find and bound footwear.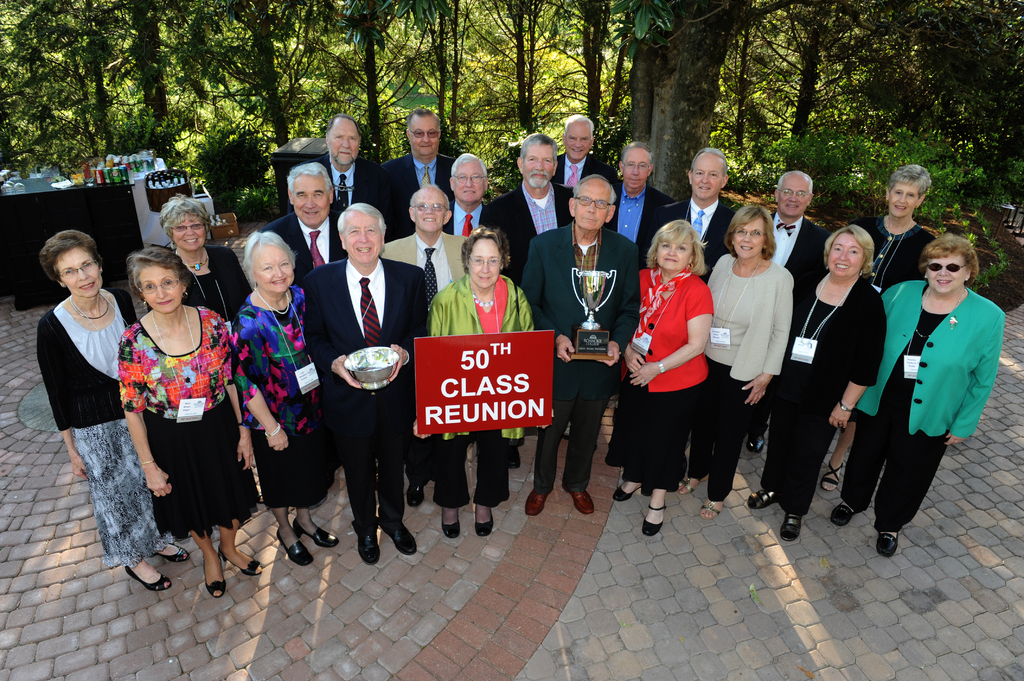
Bound: region(155, 544, 190, 563).
